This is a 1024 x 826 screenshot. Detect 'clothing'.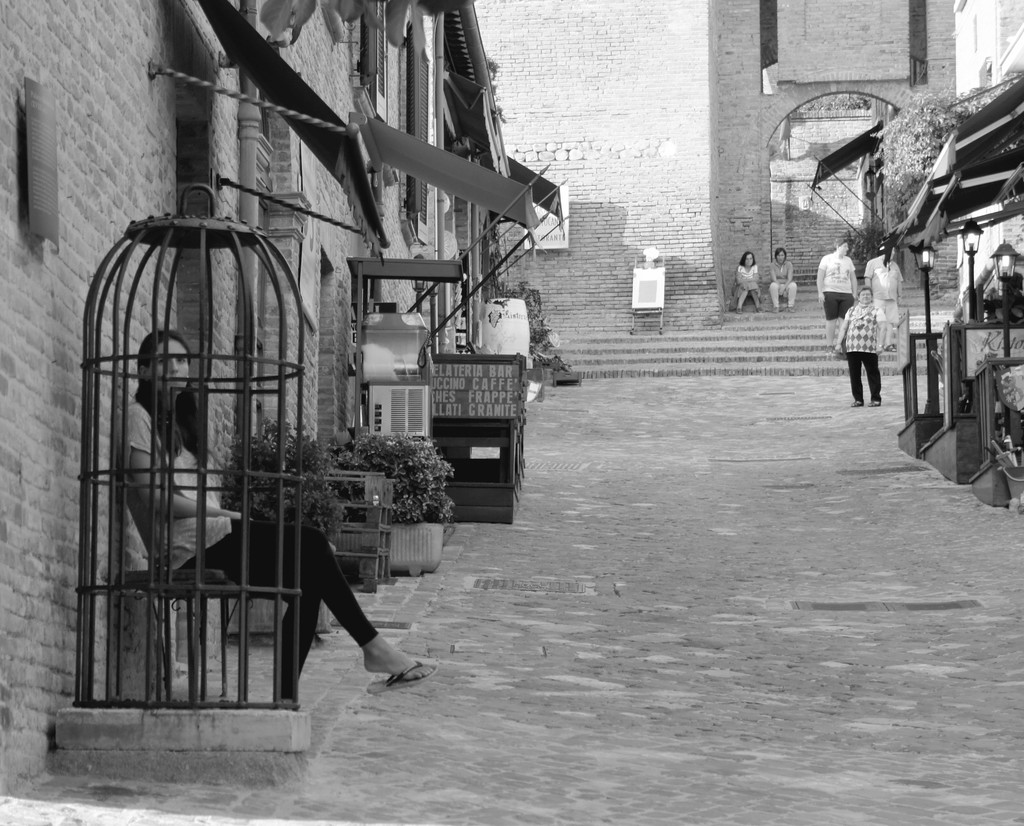
select_region(112, 417, 377, 680).
